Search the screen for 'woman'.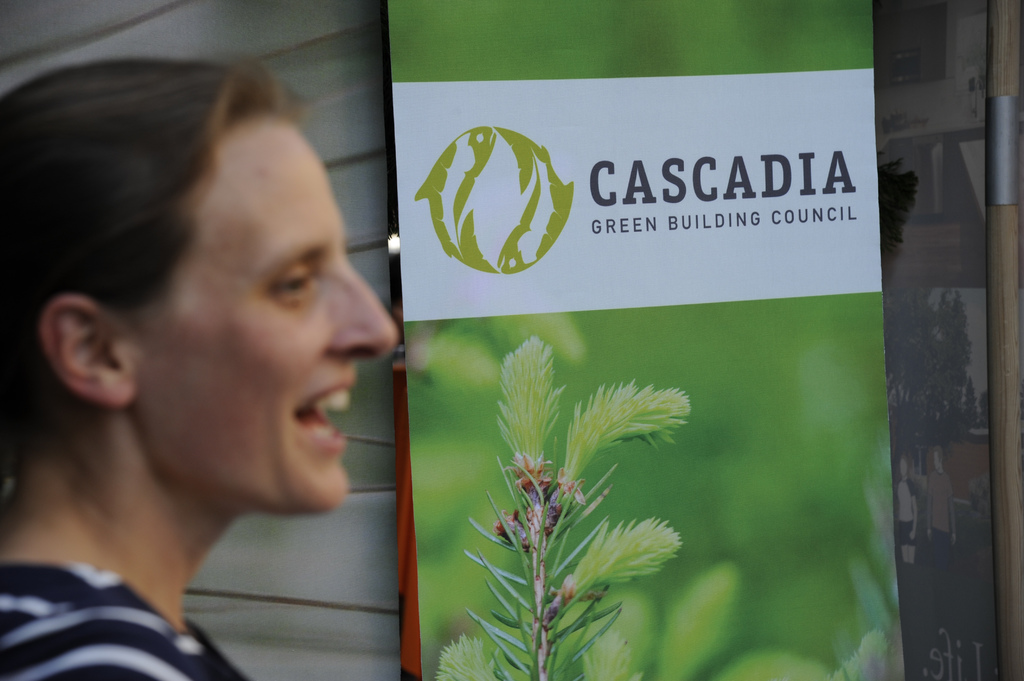
Found at x1=0, y1=49, x2=408, y2=680.
